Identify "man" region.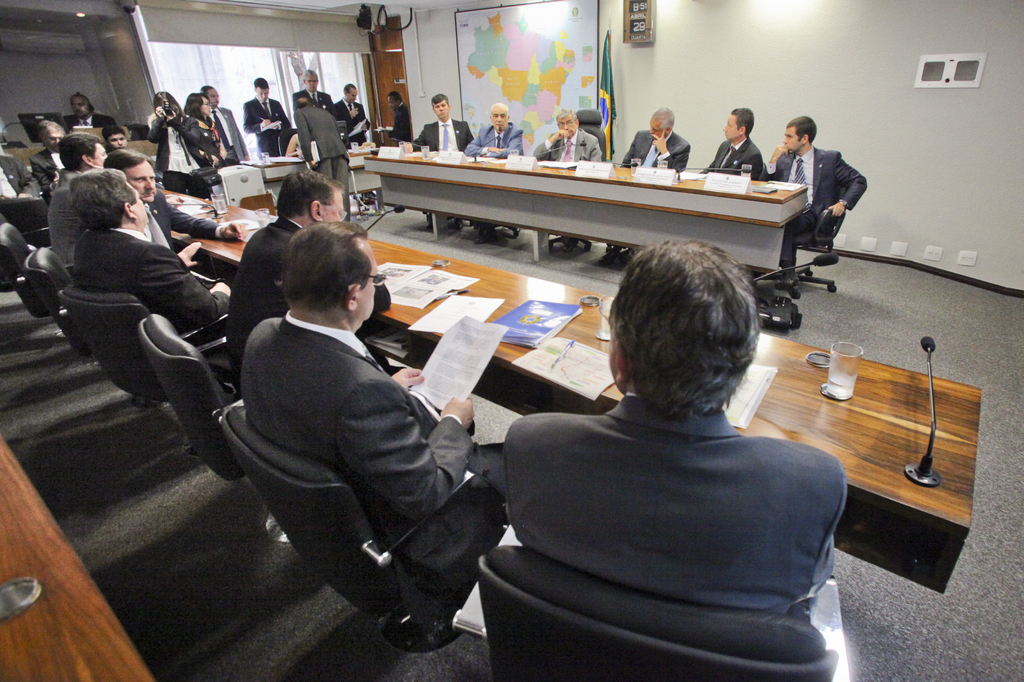
Region: 63,84,115,133.
